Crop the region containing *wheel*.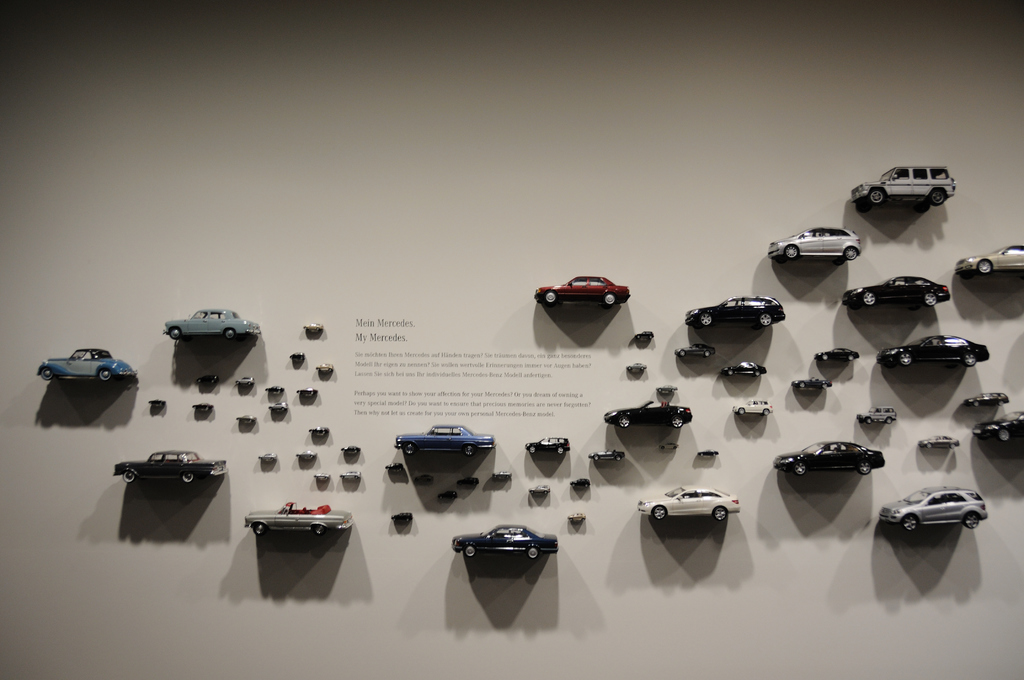
Crop region: box(98, 369, 110, 380).
